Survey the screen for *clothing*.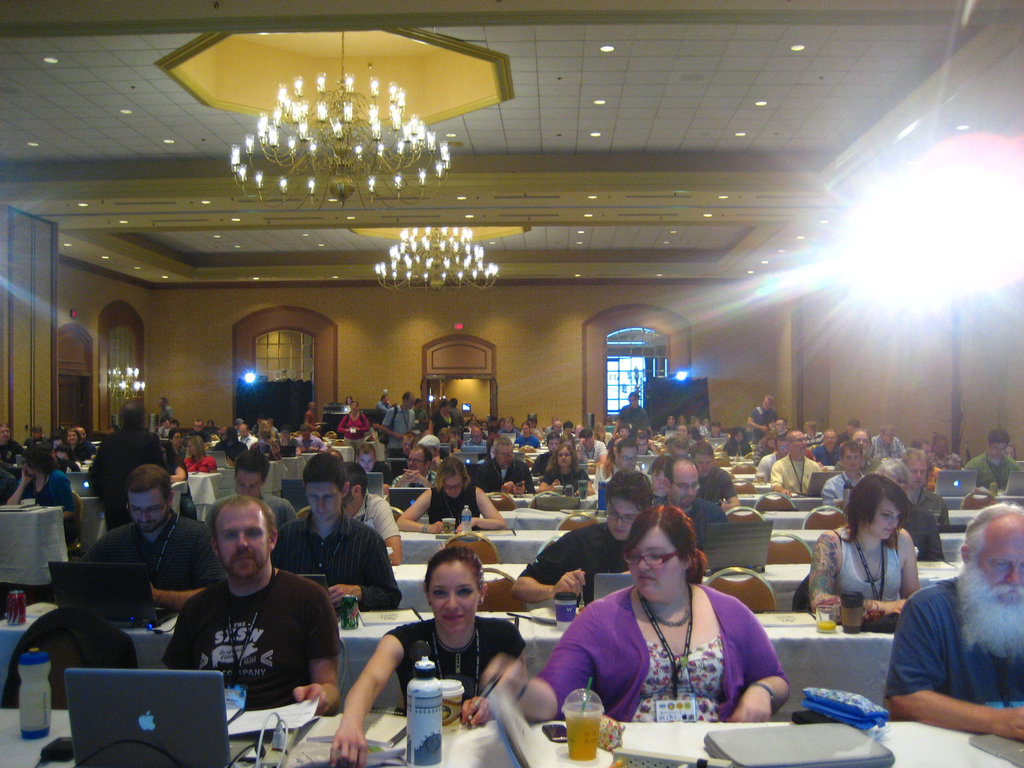
Survey found: left=883, top=575, right=1023, bottom=701.
